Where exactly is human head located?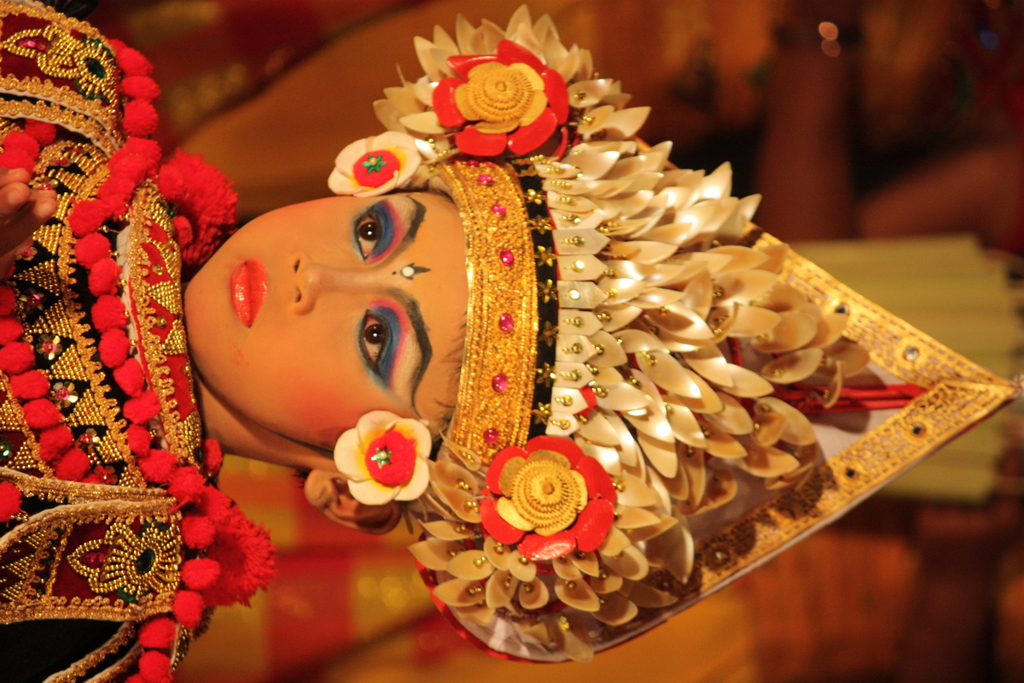
Its bounding box is crop(194, 161, 491, 460).
